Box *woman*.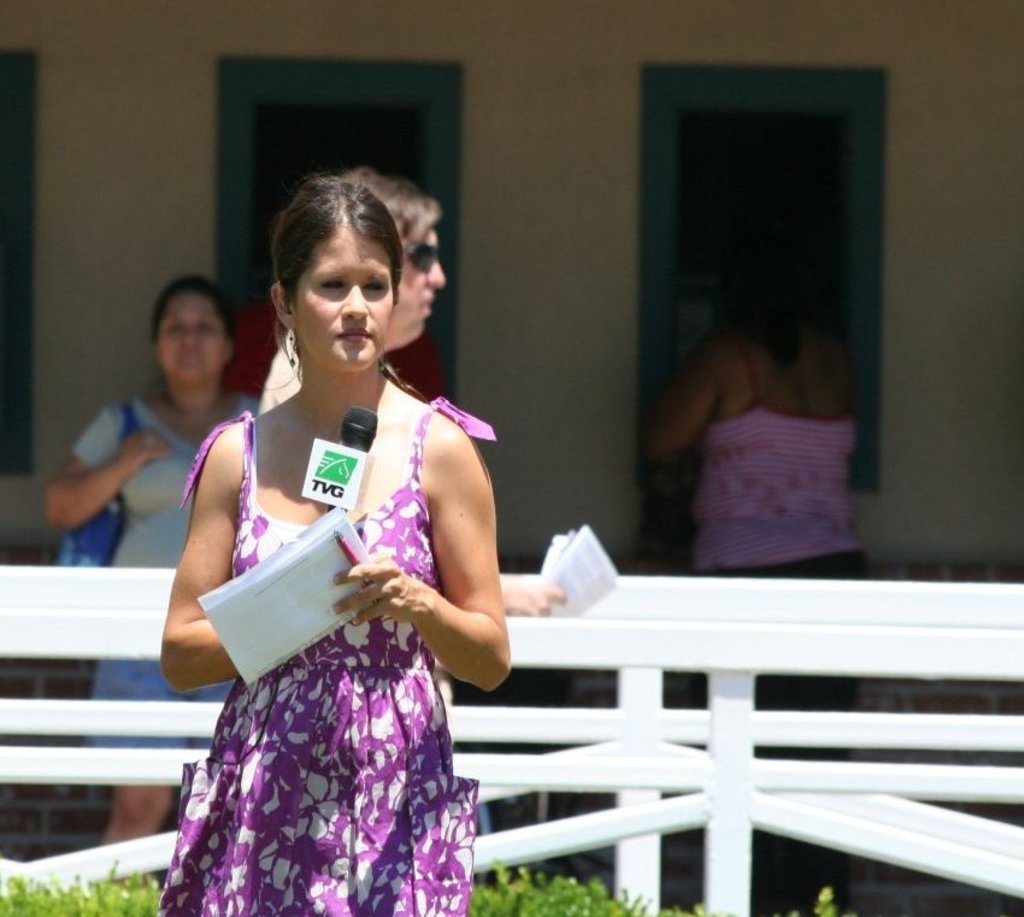
{"x1": 25, "y1": 277, "x2": 263, "y2": 851}.
